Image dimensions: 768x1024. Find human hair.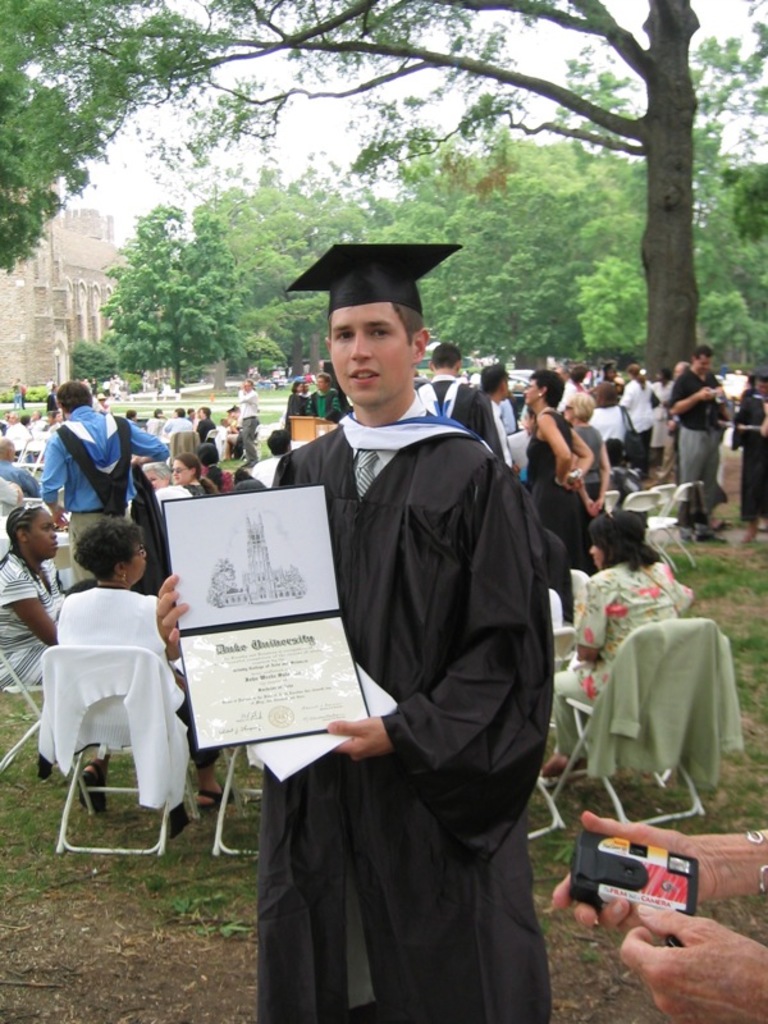
[x1=430, y1=338, x2=460, y2=367].
